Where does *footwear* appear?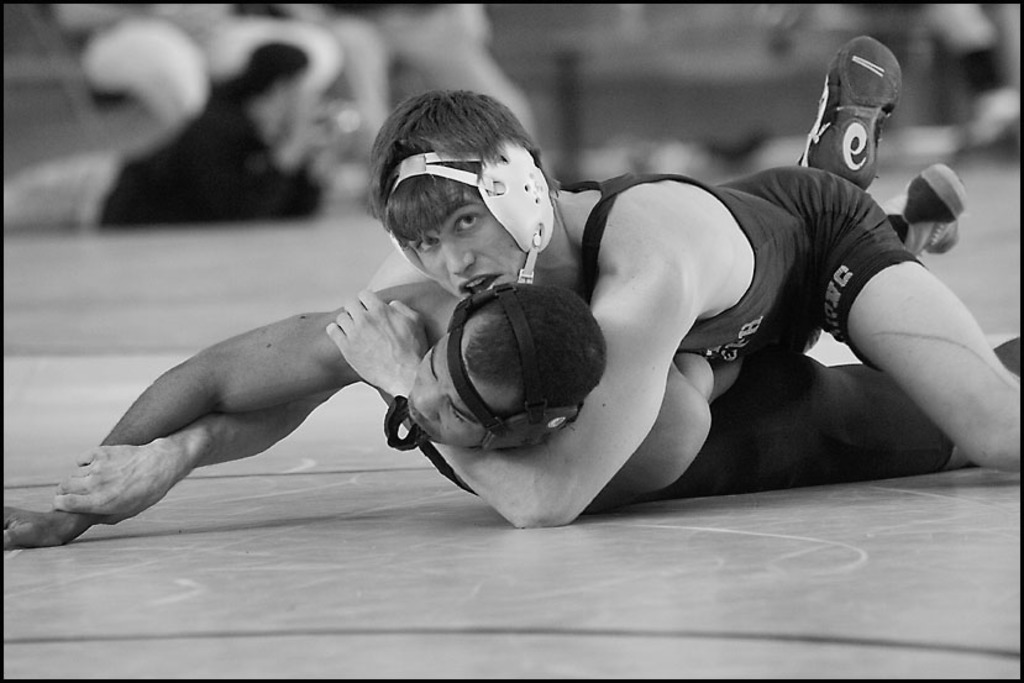
Appears at region(798, 26, 912, 220).
